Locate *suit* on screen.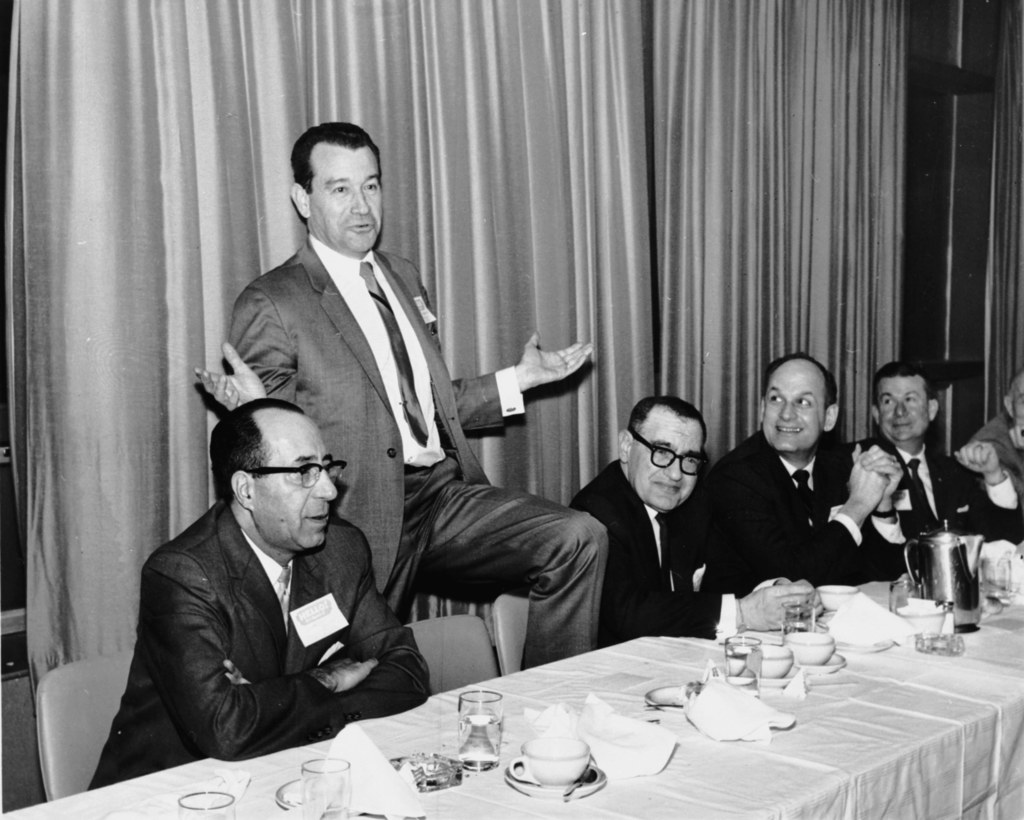
On screen at <bbox>970, 415, 1023, 494</bbox>.
